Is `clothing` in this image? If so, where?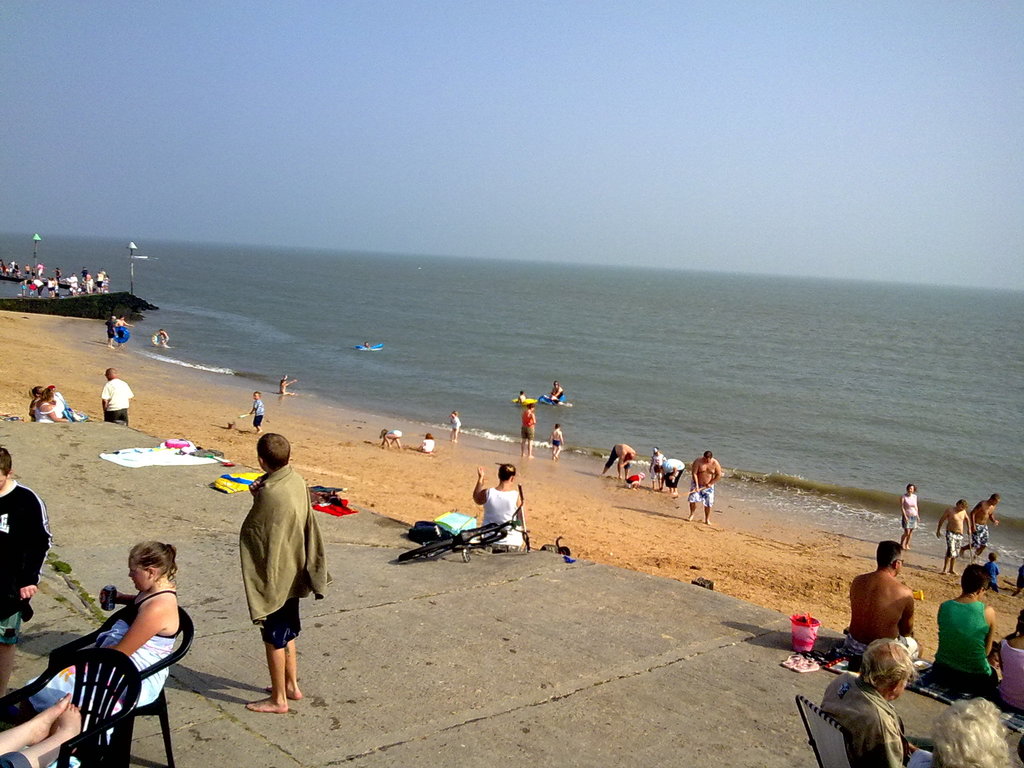
Yes, at detection(3, 474, 52, 642).
